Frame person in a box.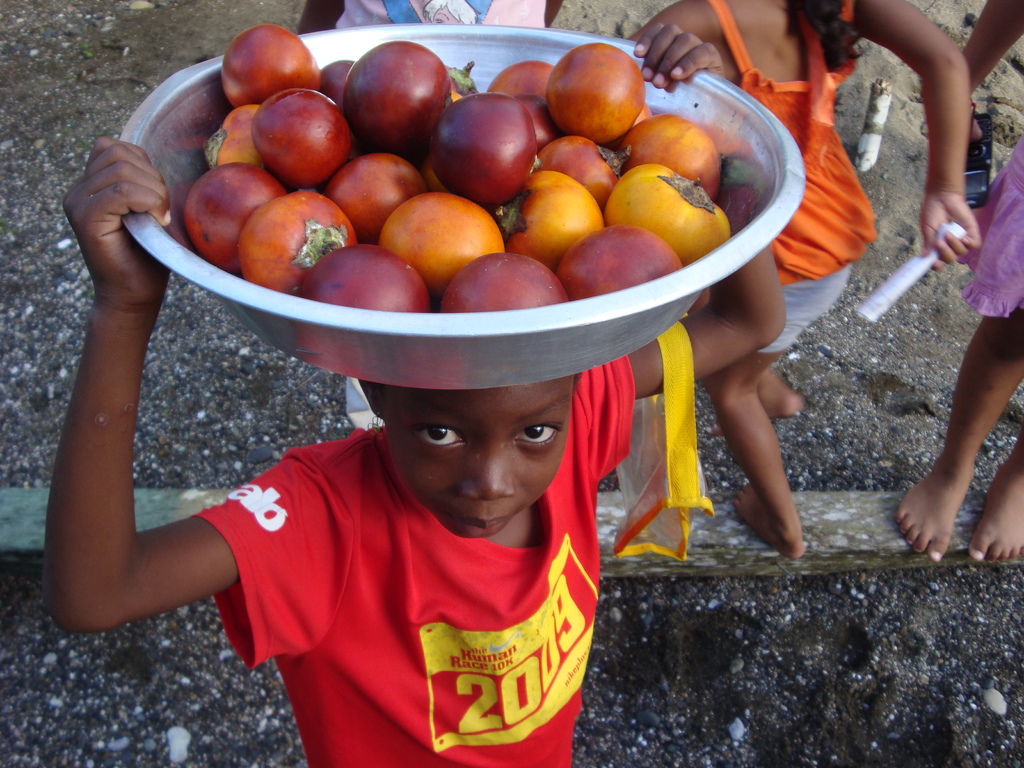
left=627, top=0, right=983, bottom=556.
